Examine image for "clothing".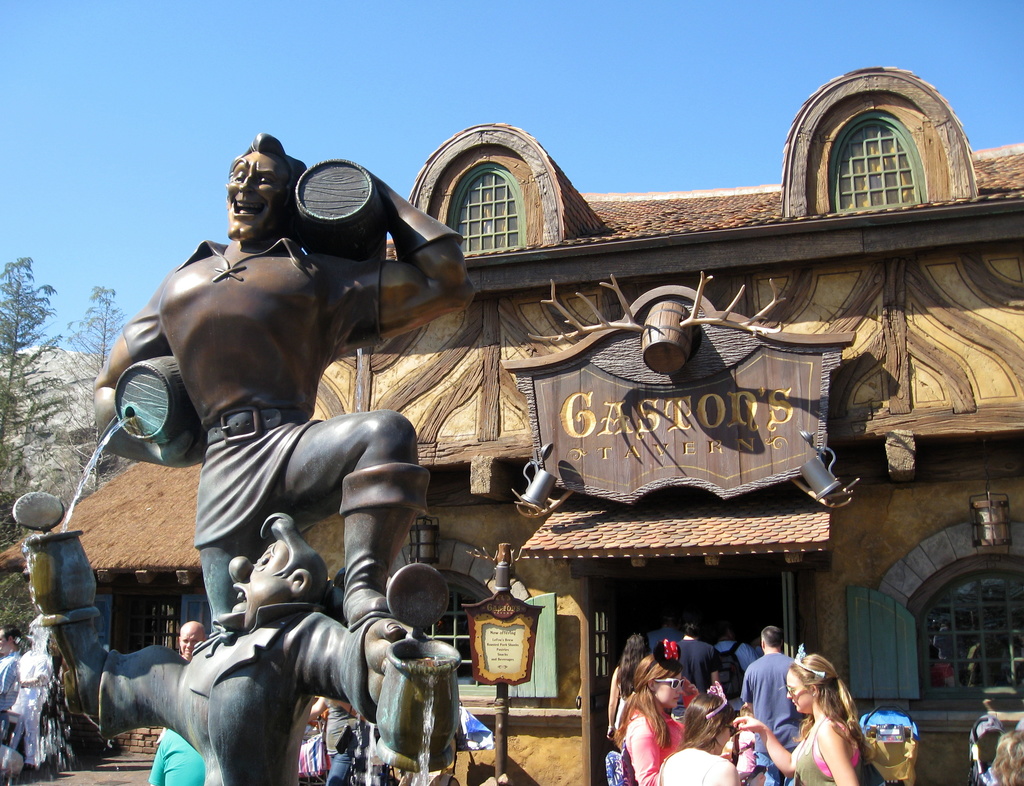
Examination result: <bbox>0, 654, 22, 739</bbox>.
